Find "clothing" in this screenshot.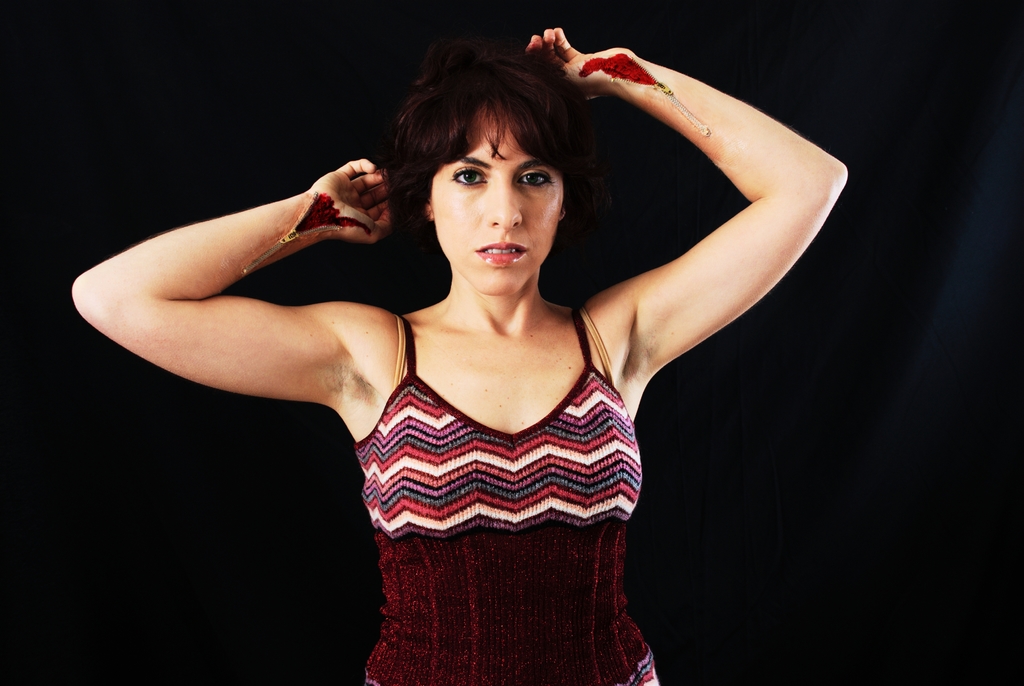
The bounding box for "clothing" is 355/303/662/685.
